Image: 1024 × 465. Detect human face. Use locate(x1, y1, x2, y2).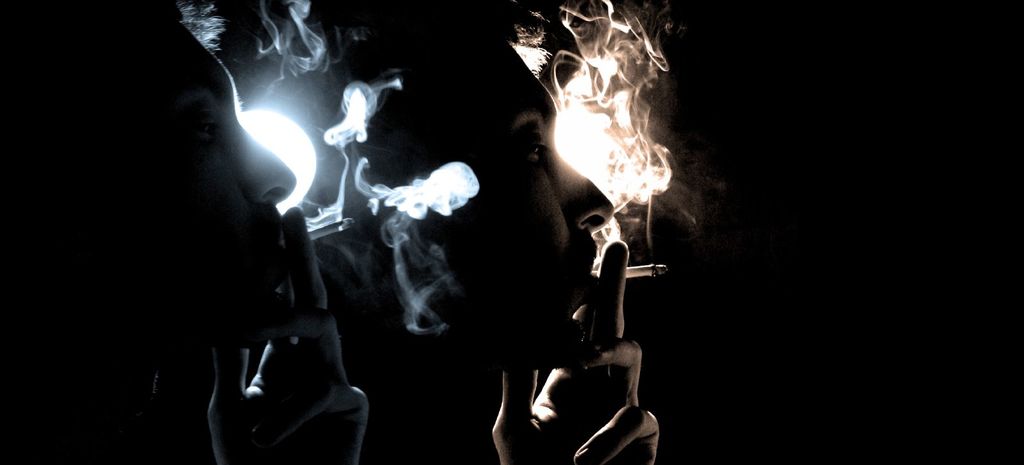
locate(134, 18, 298, 345).
